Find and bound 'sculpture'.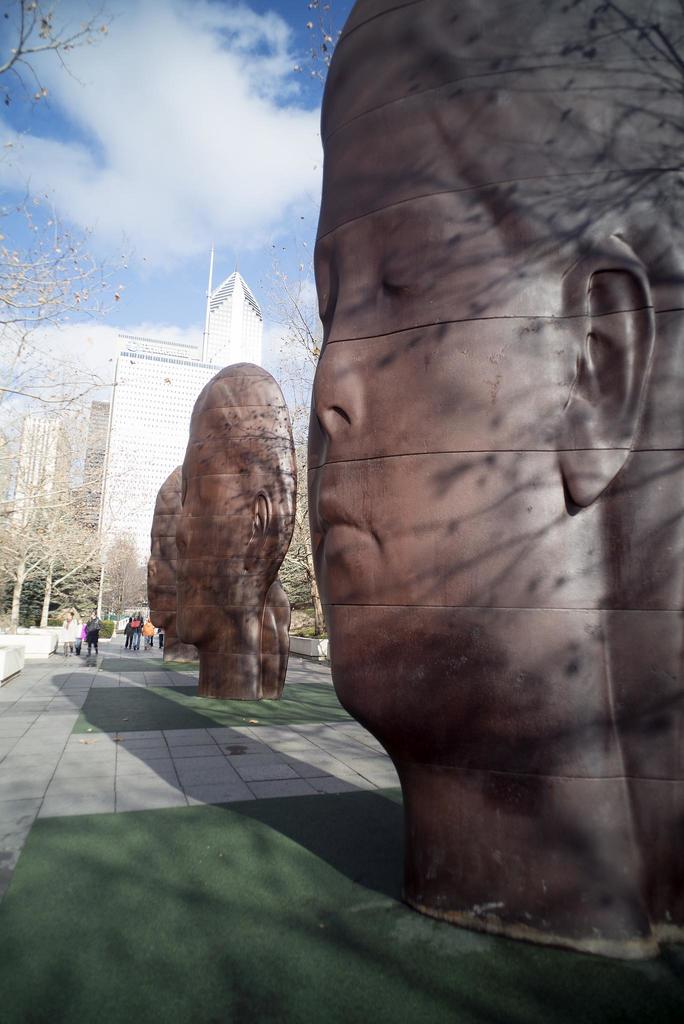
Bound: [left=303, top=0, right=683, bottom=963].
